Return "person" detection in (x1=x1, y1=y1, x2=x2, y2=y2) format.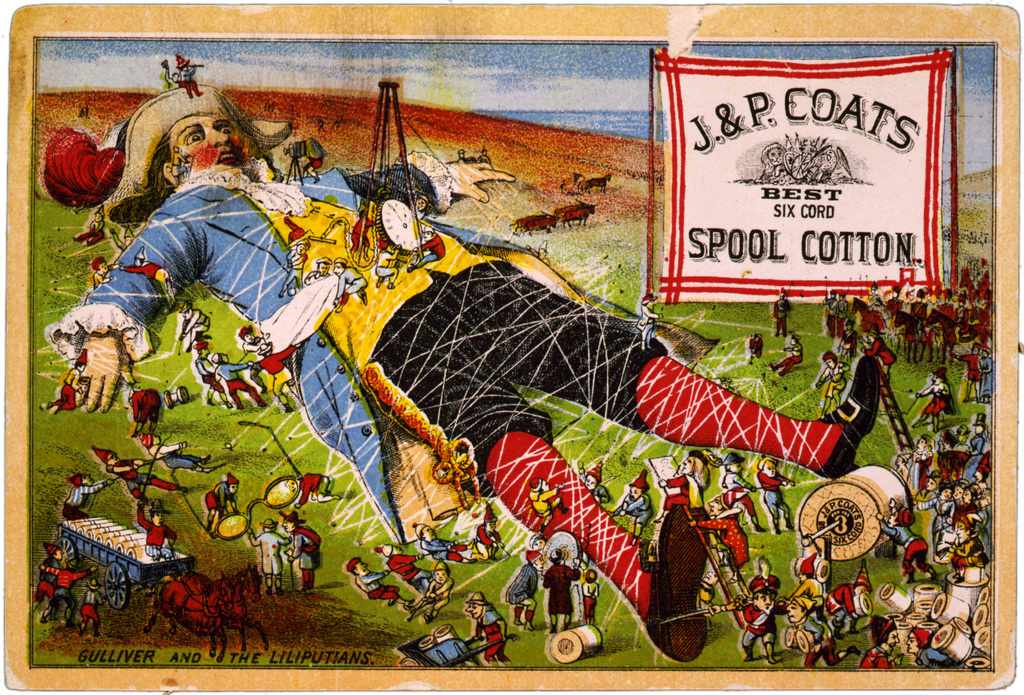
(x1=538, y1=548, x2=582, y2=629).
